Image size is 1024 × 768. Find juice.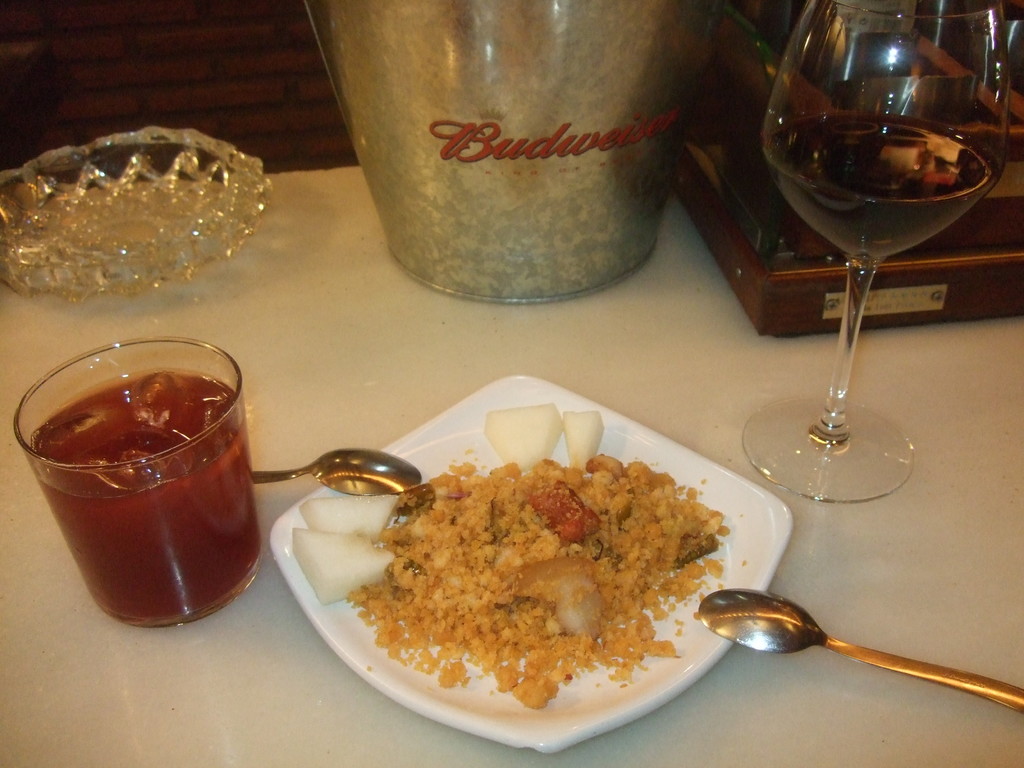
22,339,260,641.
